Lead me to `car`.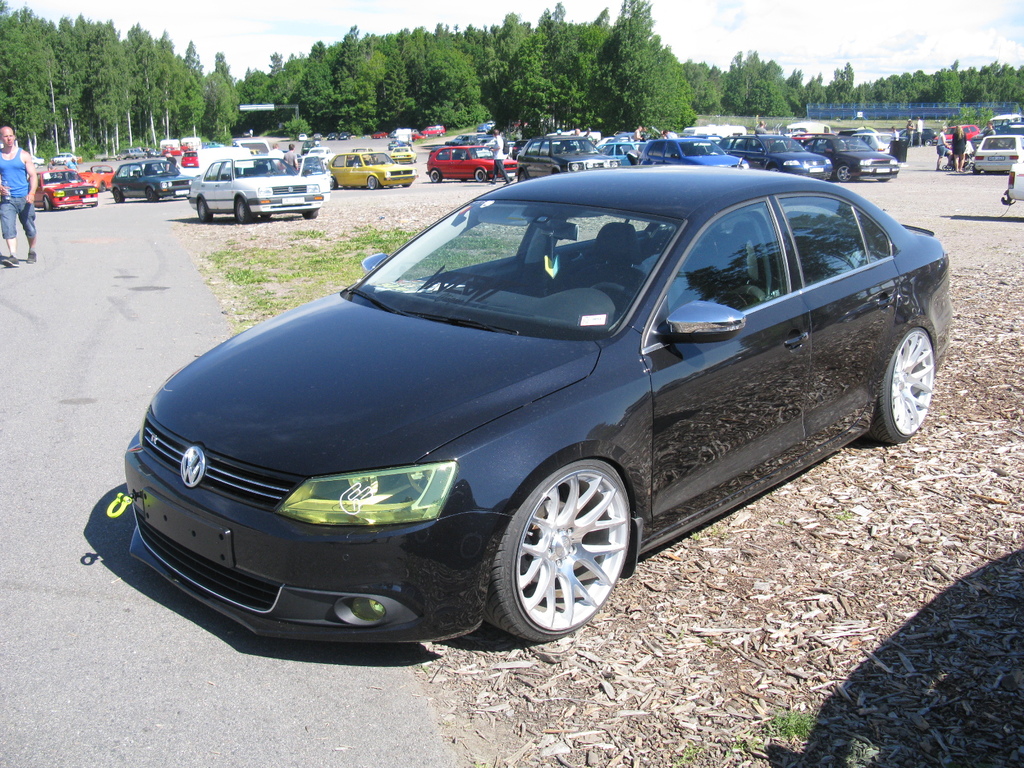
Lead to <region>514, 131, 621, 180</region>.
